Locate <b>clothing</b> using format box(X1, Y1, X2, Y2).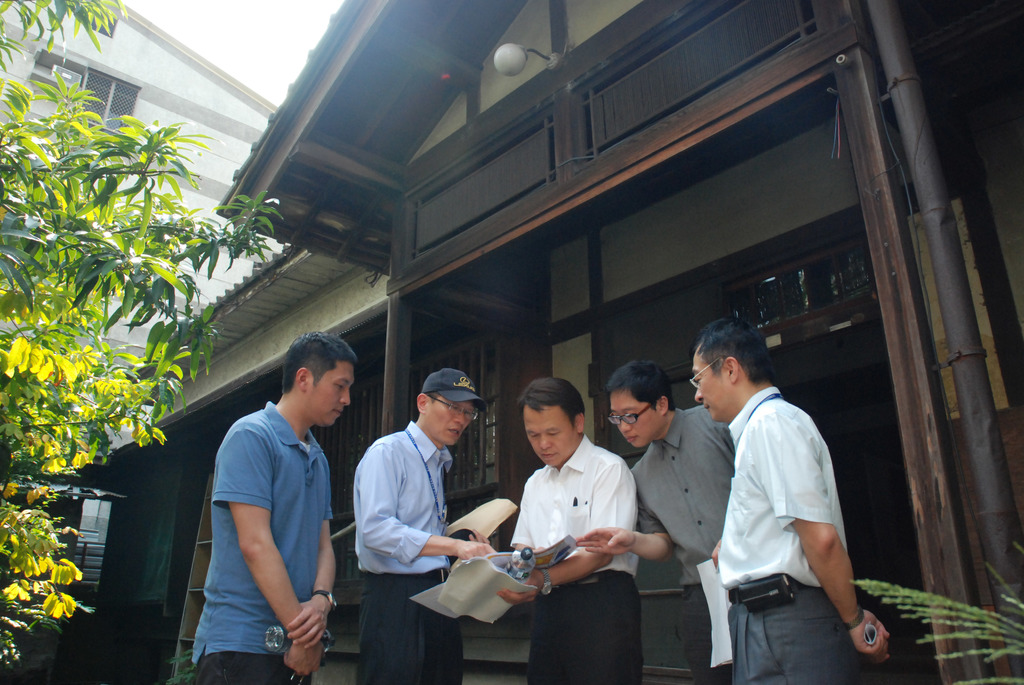
box(355, 418, 462, 684).
